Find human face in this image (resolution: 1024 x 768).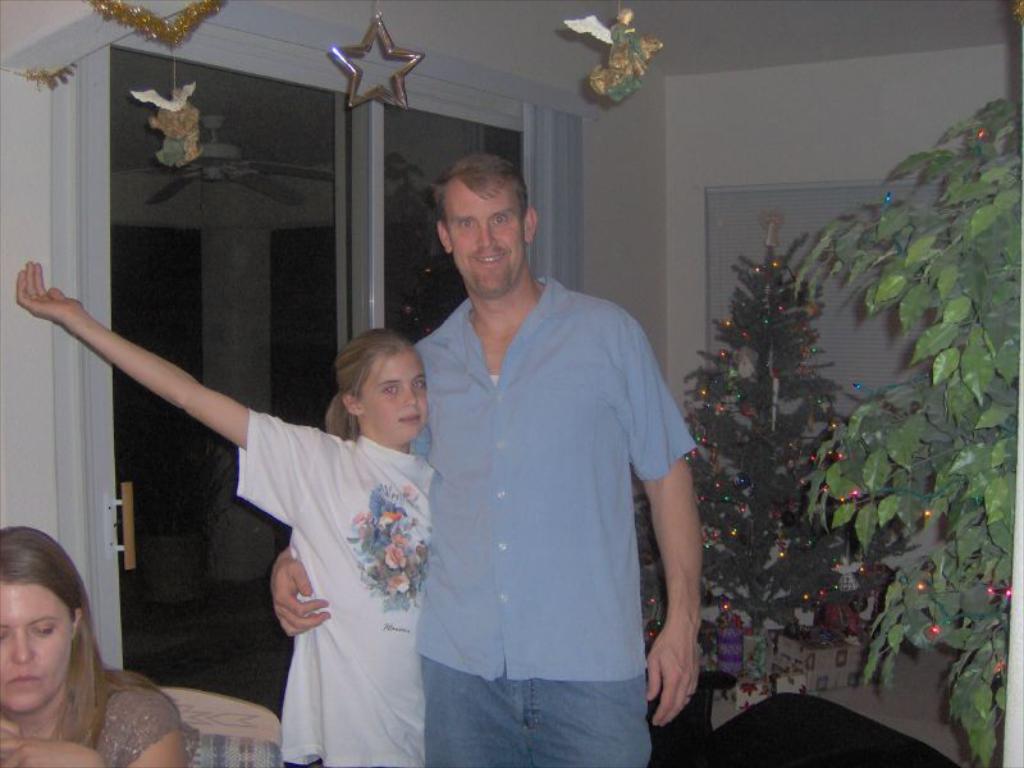
x1=443, y1=175, x2=524, y2=297.
